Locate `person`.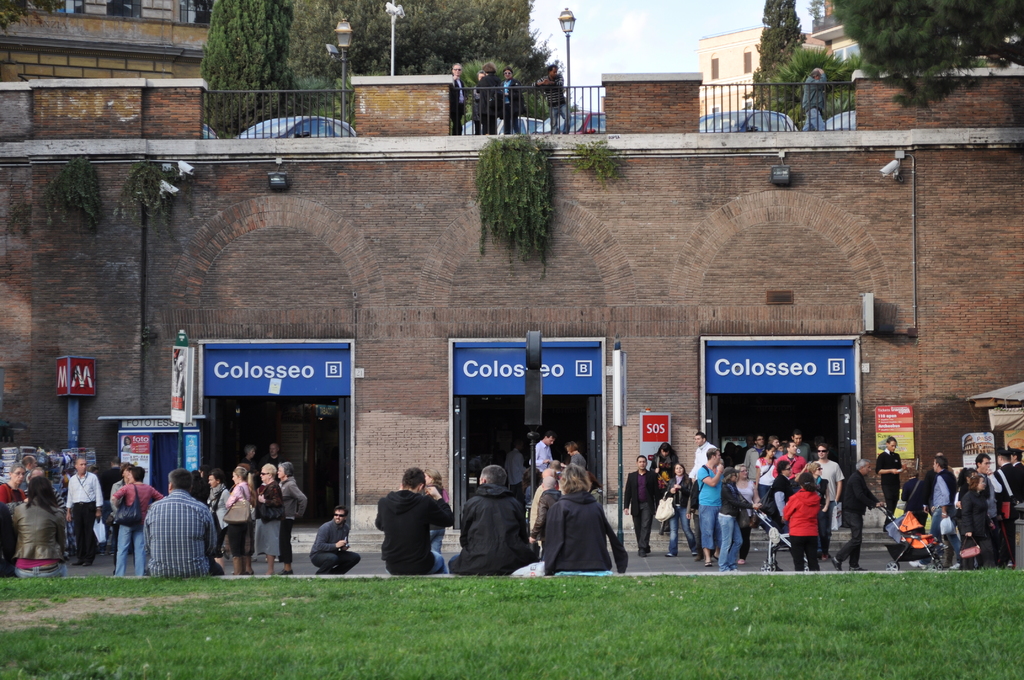
Bounding box: (219, 466, 255, 572).
